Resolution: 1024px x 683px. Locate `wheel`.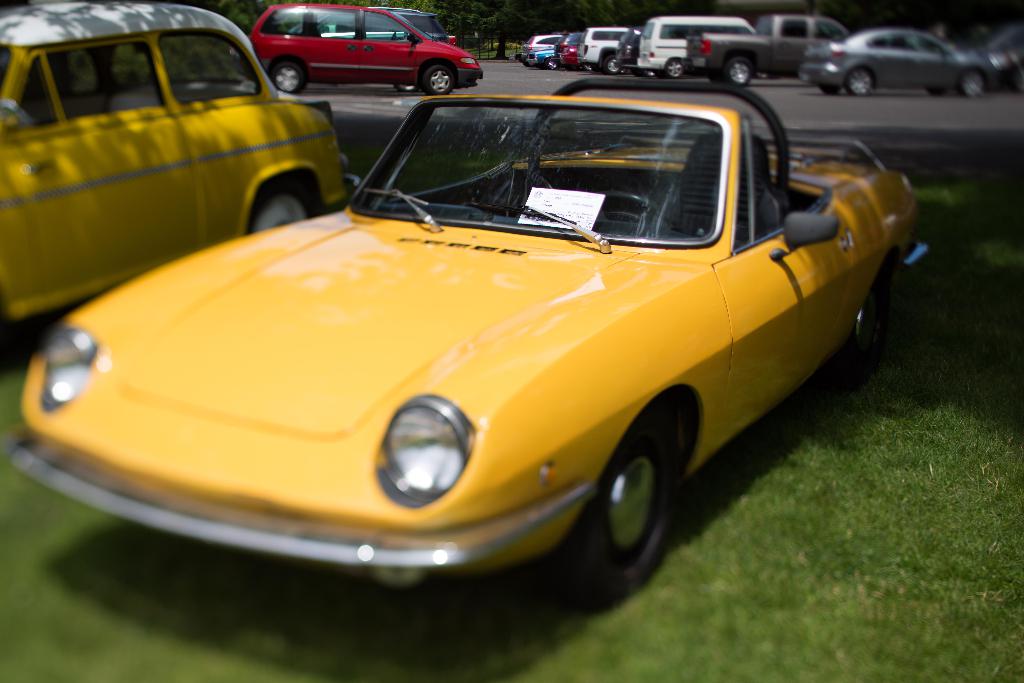
bbox(836, 262, 892, 381).
